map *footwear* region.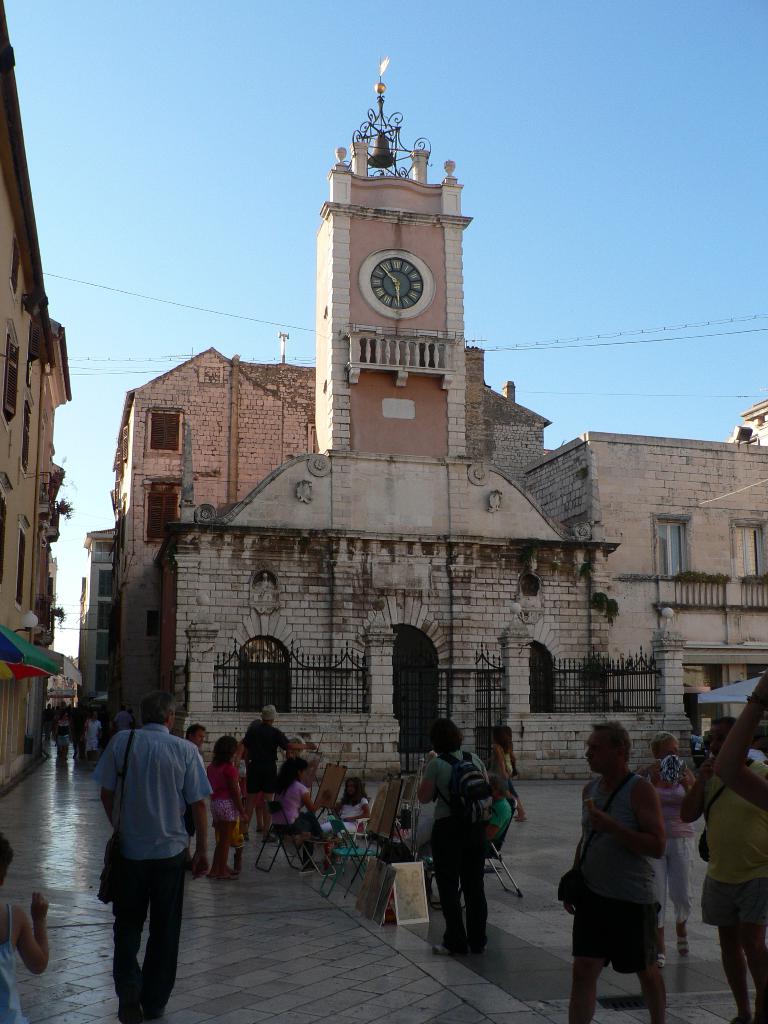
Mapped to region(434, 947, 452, 959).
